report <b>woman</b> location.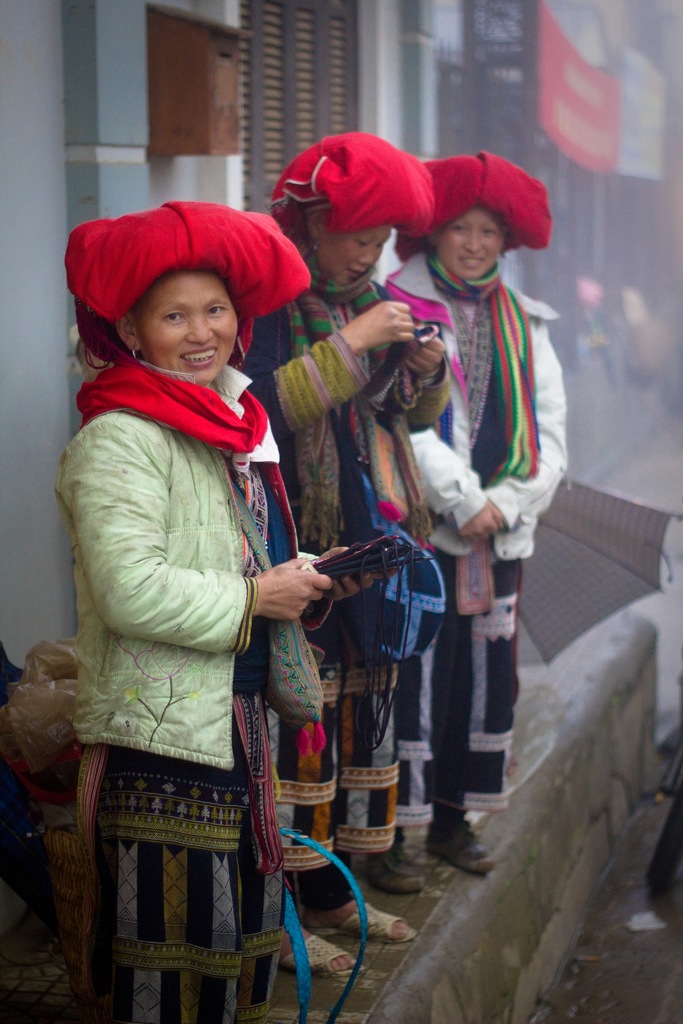
Report: bbox=[377, 142, 575, 898].
